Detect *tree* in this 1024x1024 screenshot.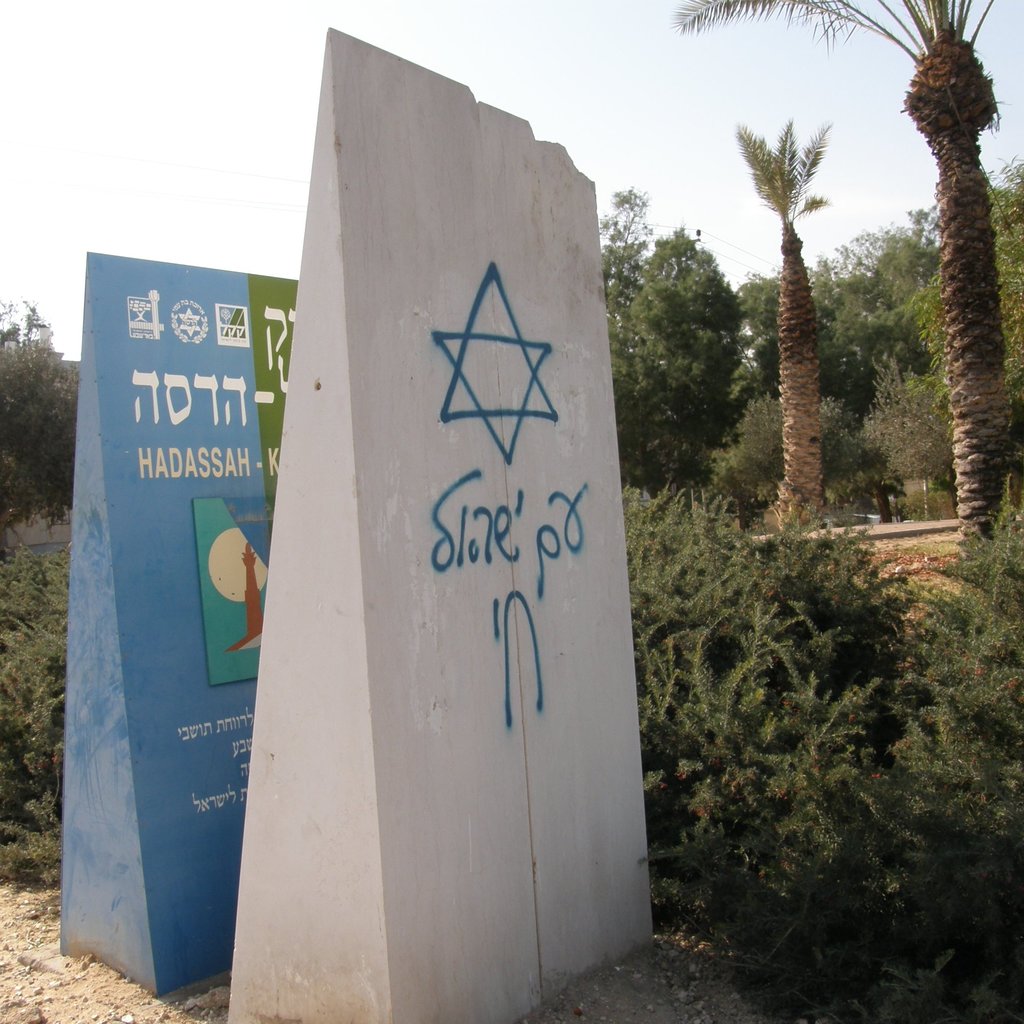
Detection: (734,116,832,518).
